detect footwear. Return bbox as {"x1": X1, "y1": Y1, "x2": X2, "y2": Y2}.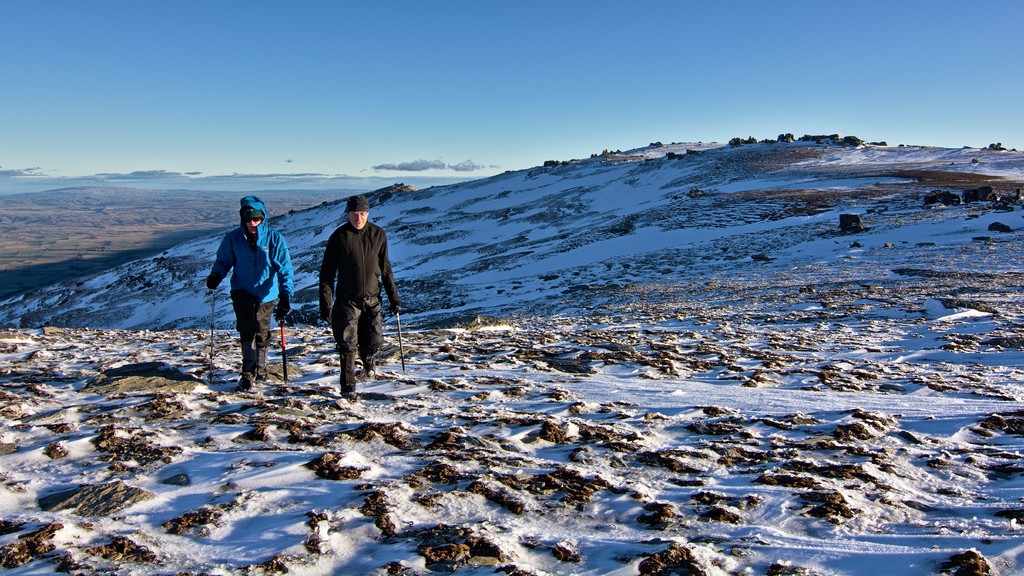
{"x1": 259, "y1": 345, "x2": 266, "y2": 382}.
